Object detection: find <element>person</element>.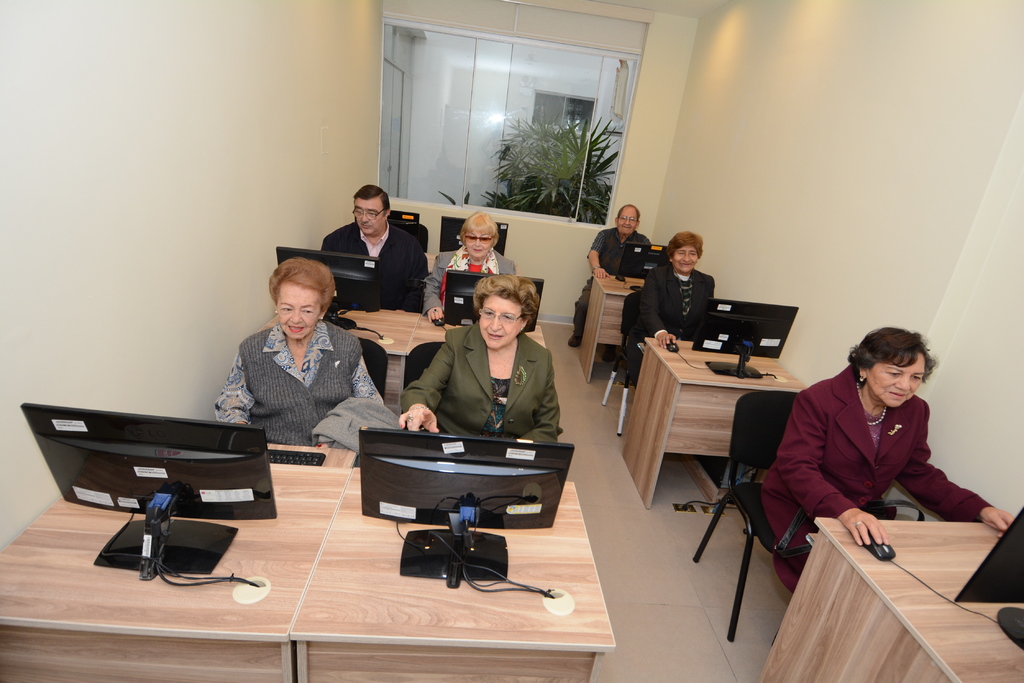
bbox=(755, 322, 1023, 599).
